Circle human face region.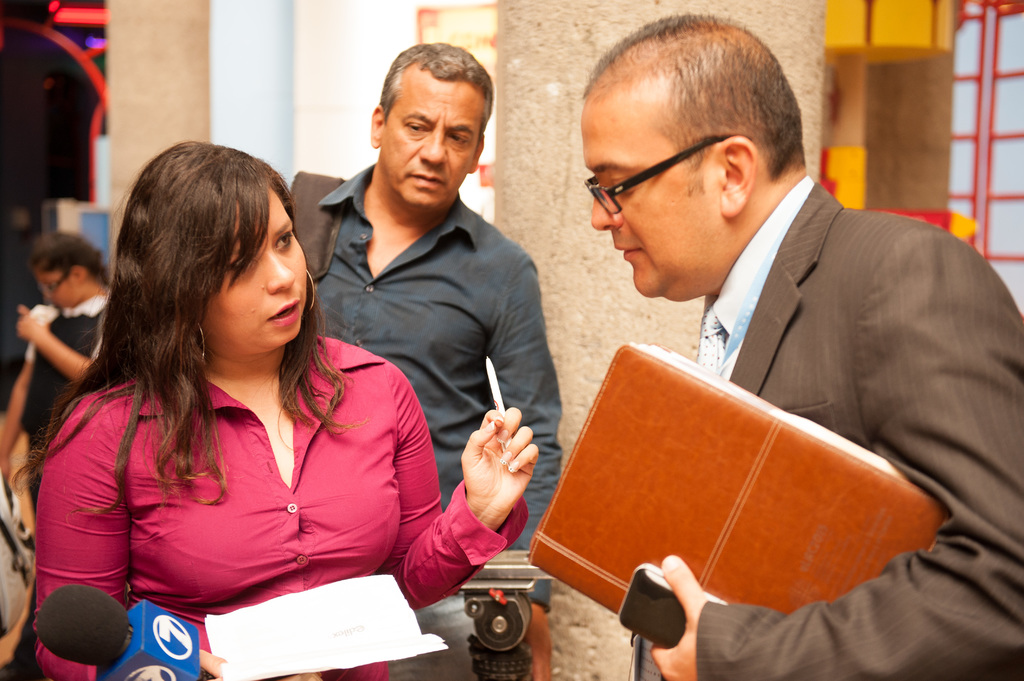
Region: [left=39, top=269, right=83, bottom=312].
